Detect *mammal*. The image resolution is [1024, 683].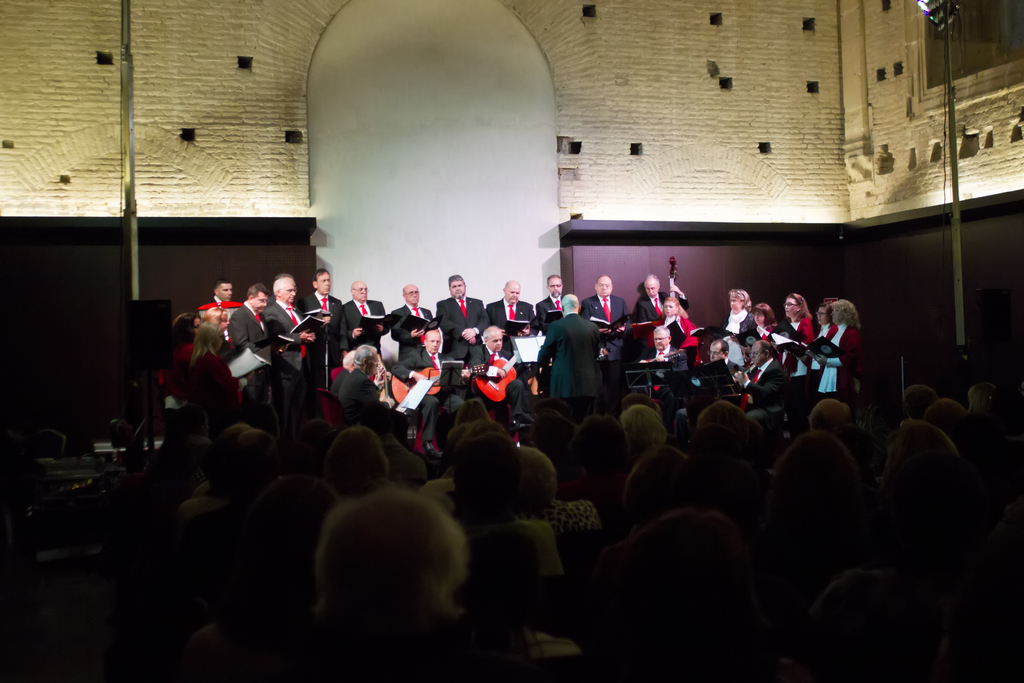
799,304,841,417.
